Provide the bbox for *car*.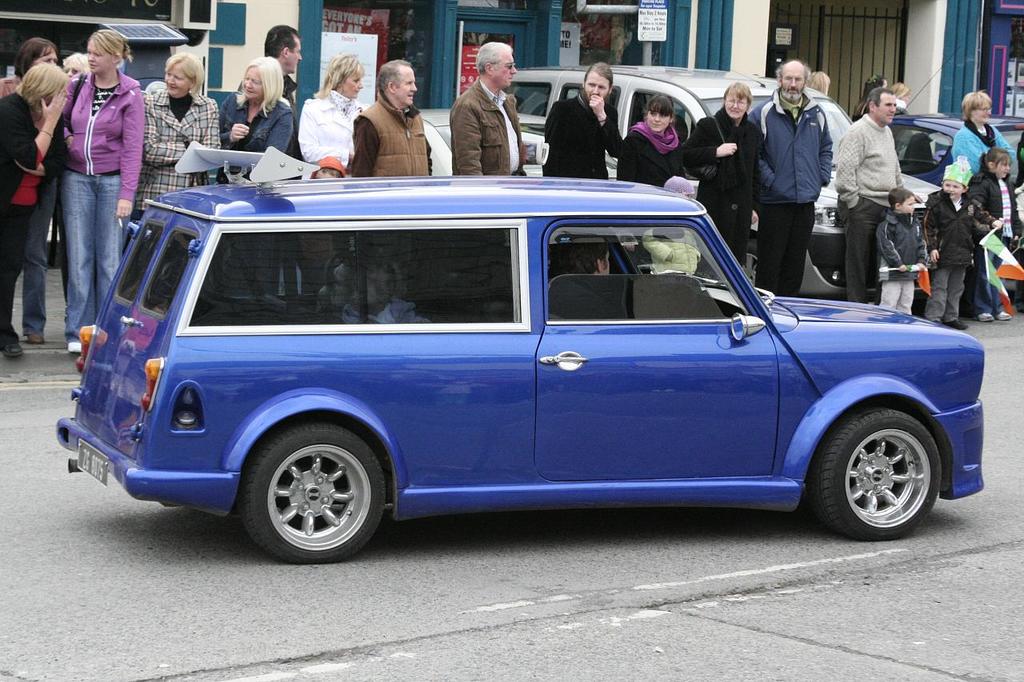
(889,54,1023,286).
